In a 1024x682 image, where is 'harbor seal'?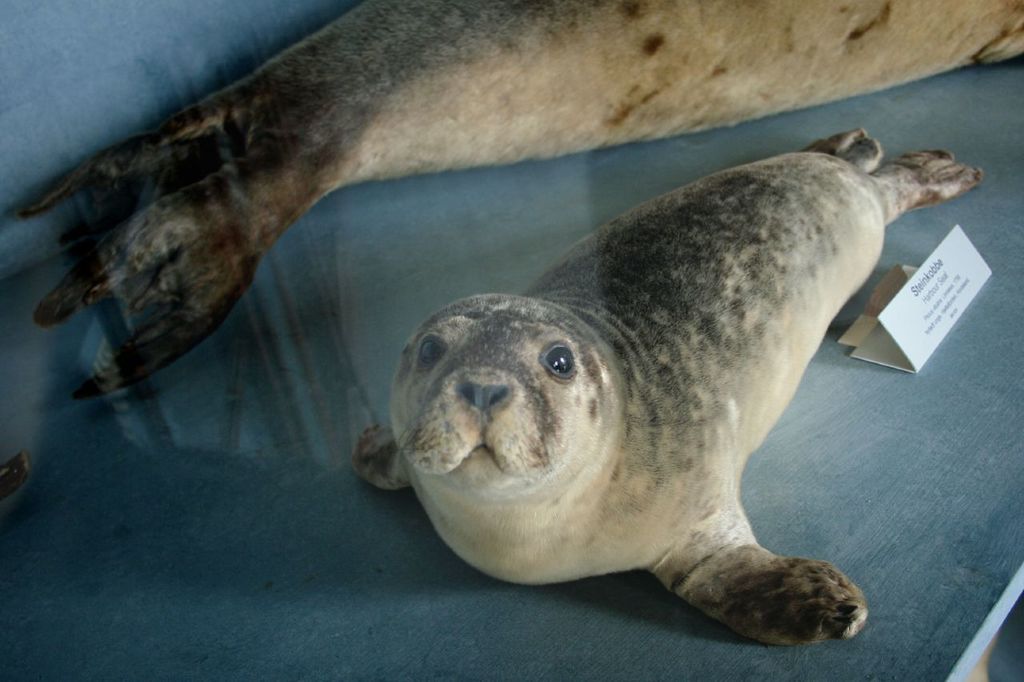
(350,120,984,653).
